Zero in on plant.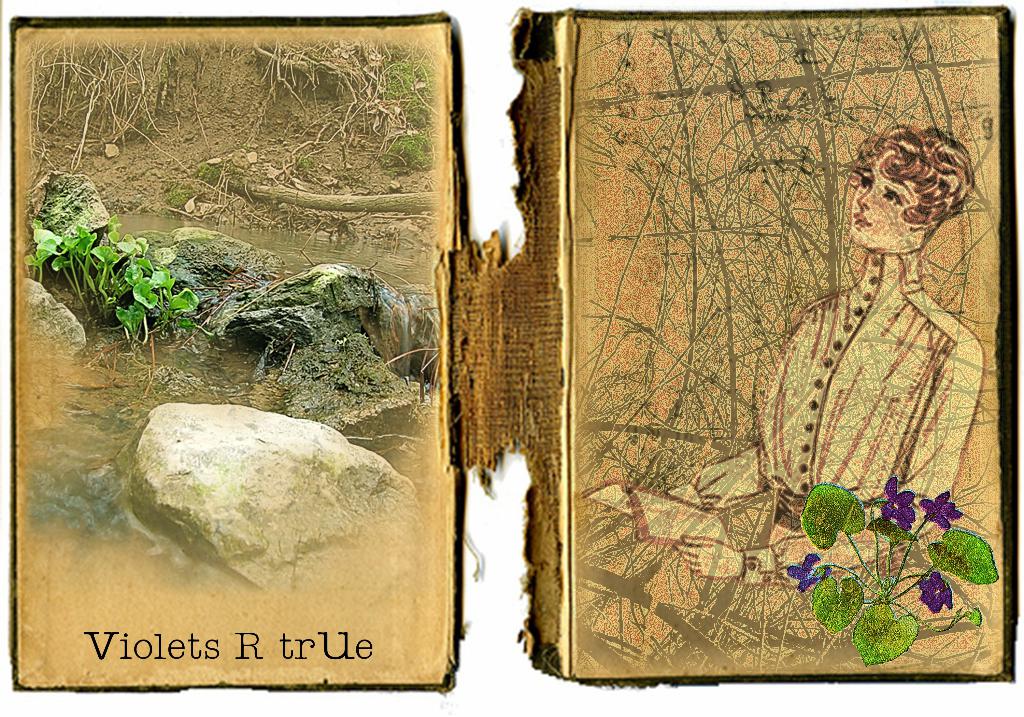
Zeroed in: [left=184, top=248, right=392, bottom=426].
